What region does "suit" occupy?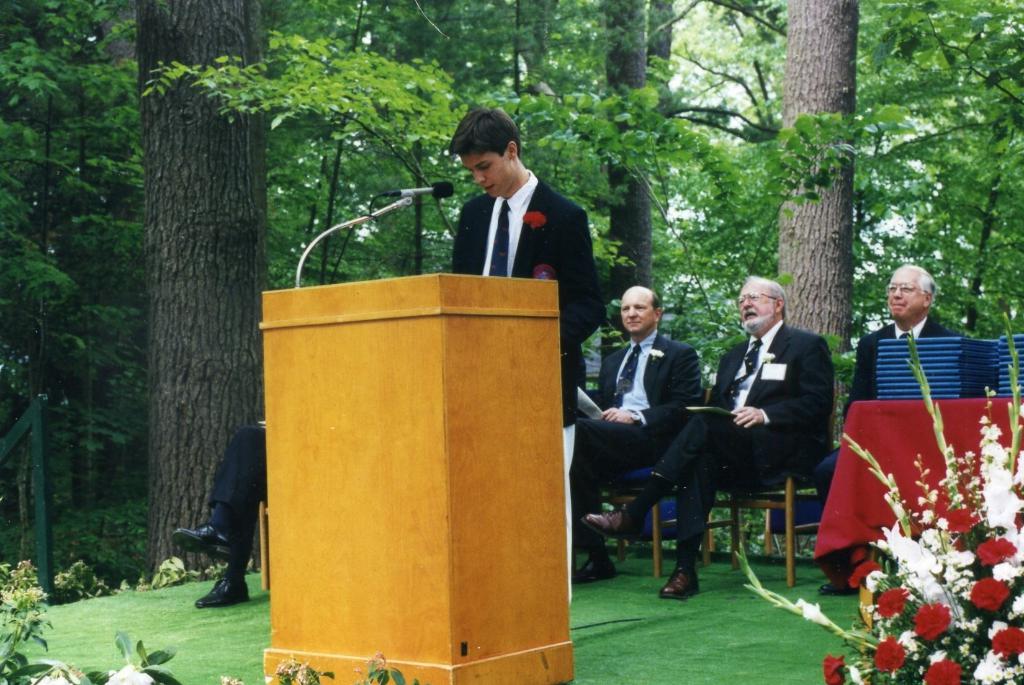
[x1=450, y1=179, x2=598, y2=606].
